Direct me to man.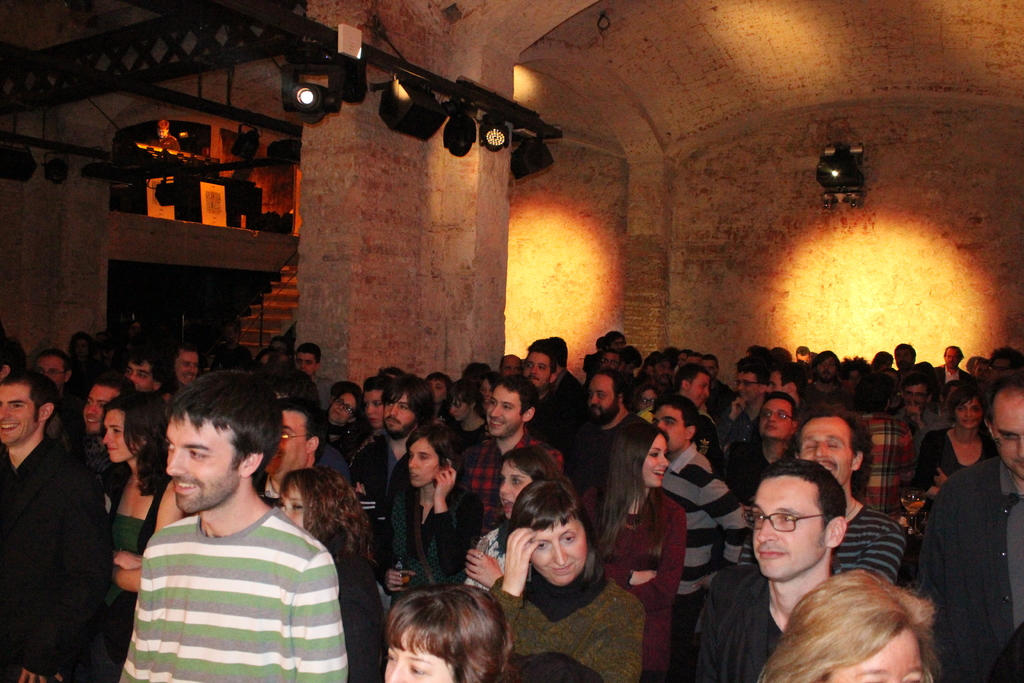
Direction: (x1=694, y1=460, x2=847, y2=682).
